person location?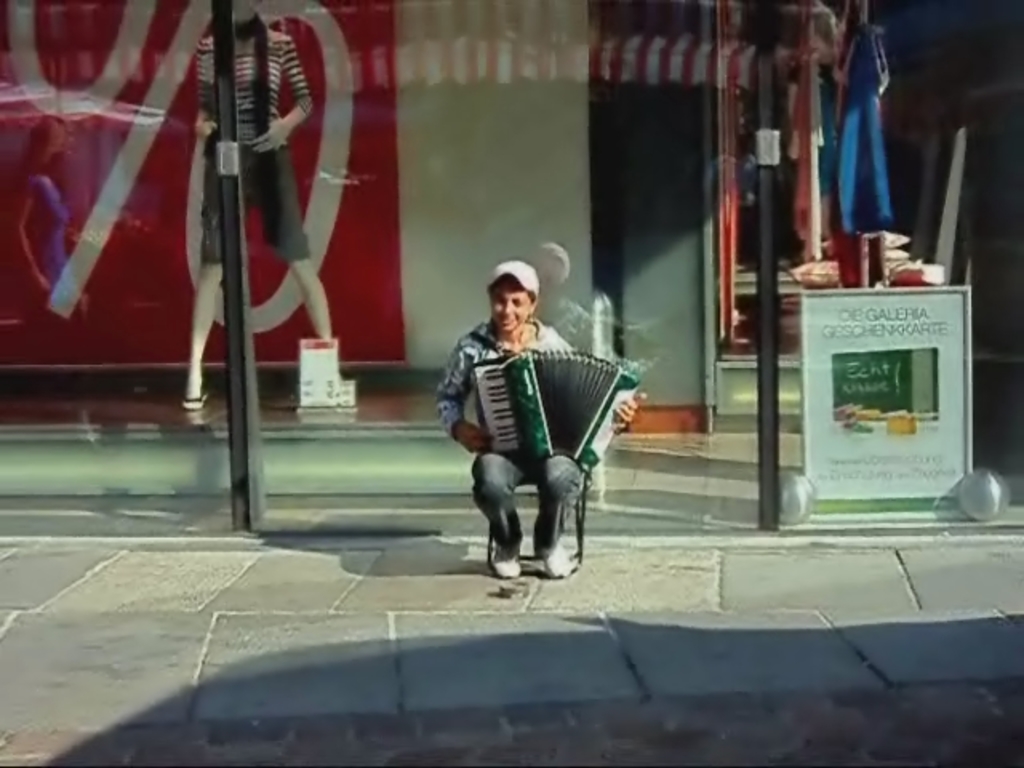
region(176, 0, 338, 421)
